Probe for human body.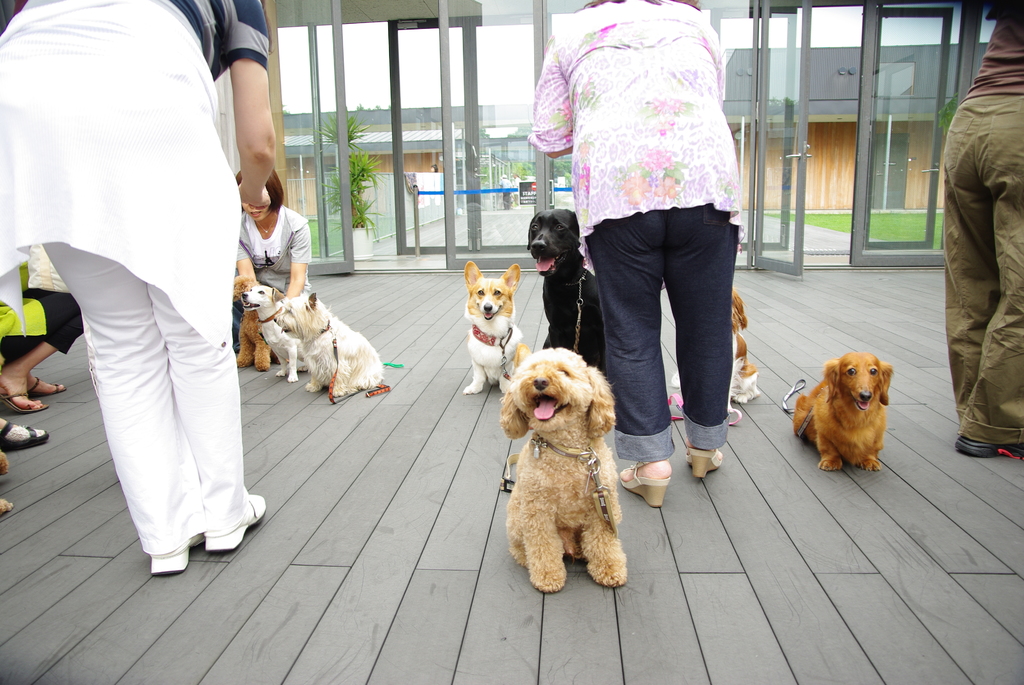
Probe result: {"left": 528, "top": 0, "right": 743, "bottom": 509}.
